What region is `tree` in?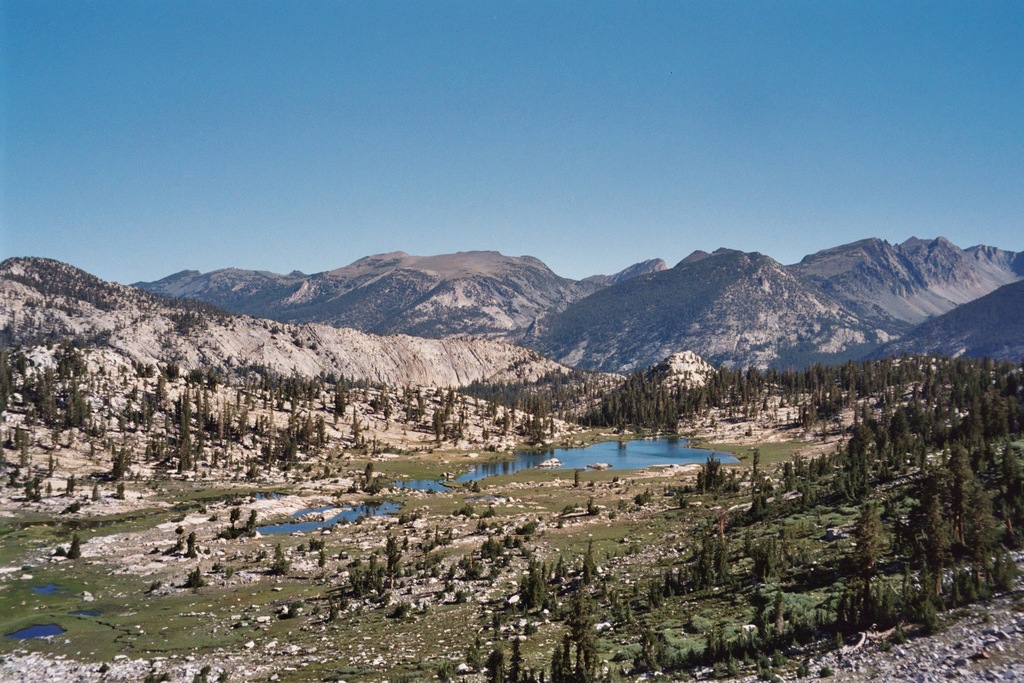
x1=492 y1=611 x2=501 y2=629.
